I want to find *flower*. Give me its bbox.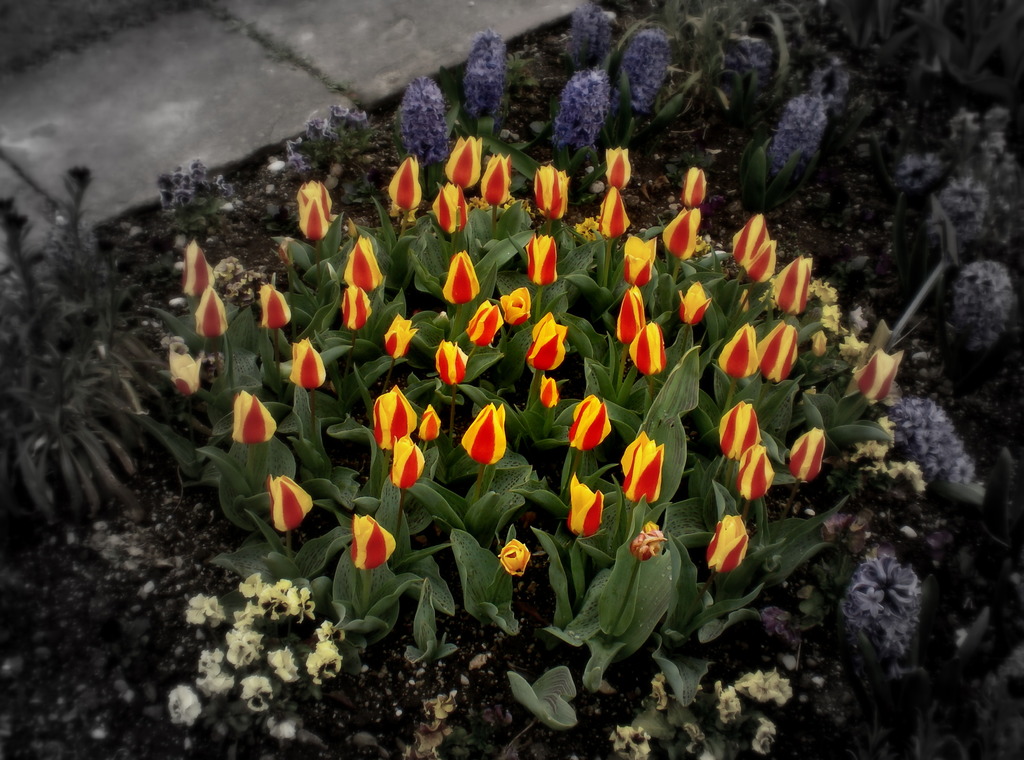
Rect(694, 233, 714, 253).
